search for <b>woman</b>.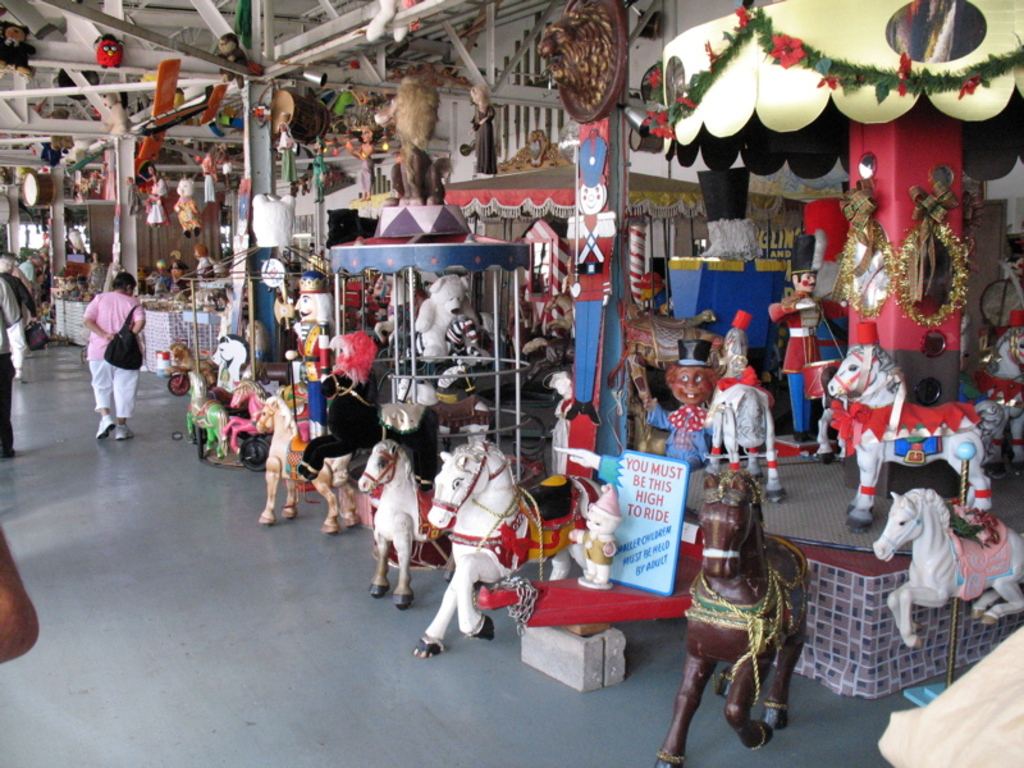
Found at [86,270,142,439].
